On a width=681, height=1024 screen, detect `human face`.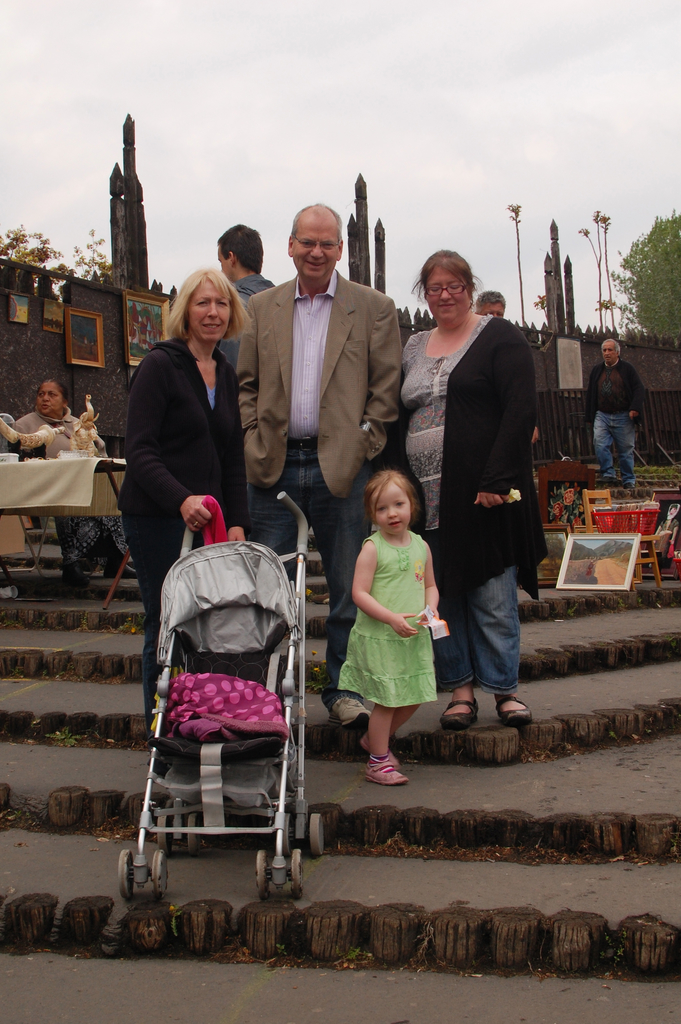
bbox=(430, 265, 472, 323).
